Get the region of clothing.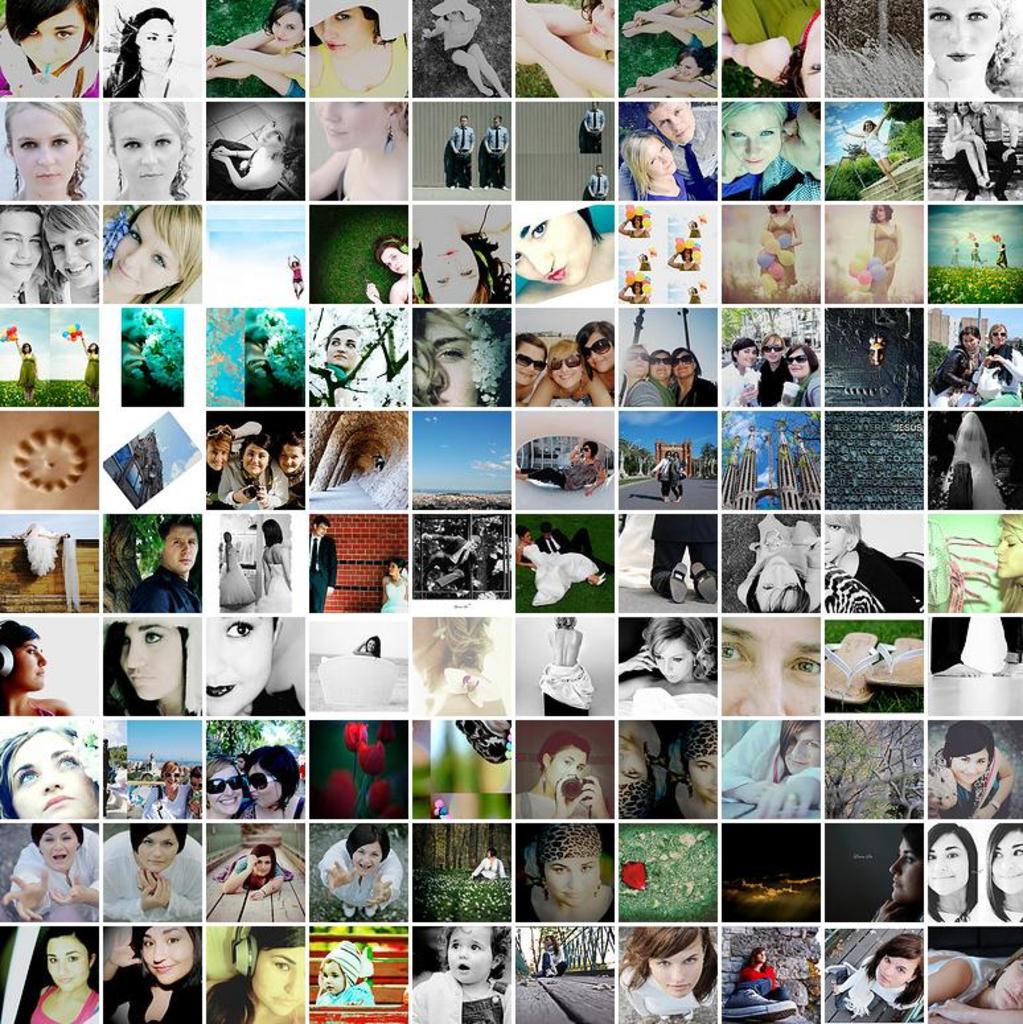
[x1=217, y1=534, x2=252, y2=606].
